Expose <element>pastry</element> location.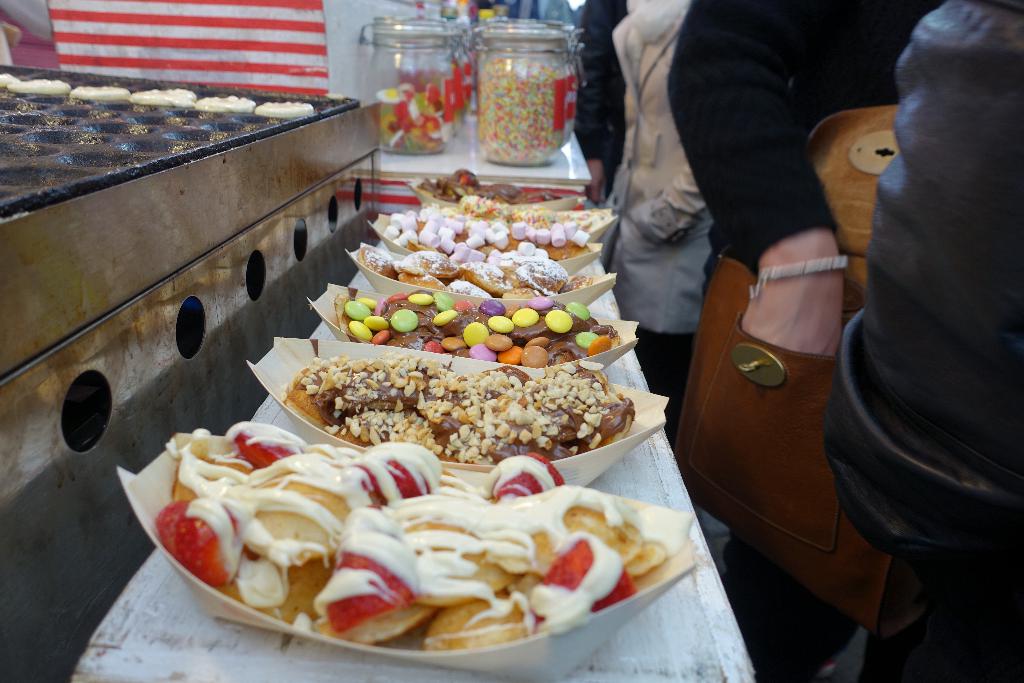
Exposed at (413, 169, 561, 200).
